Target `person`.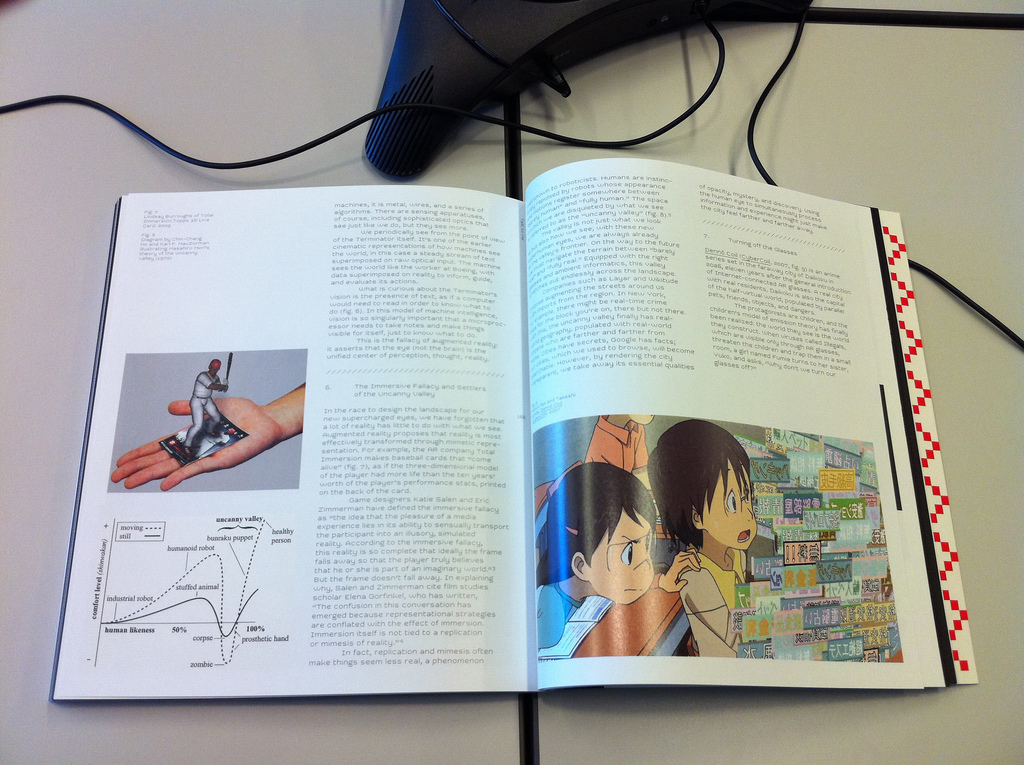
Target region: {"left": 522, "top": 454, "right": 661, "bottom": 657}.
